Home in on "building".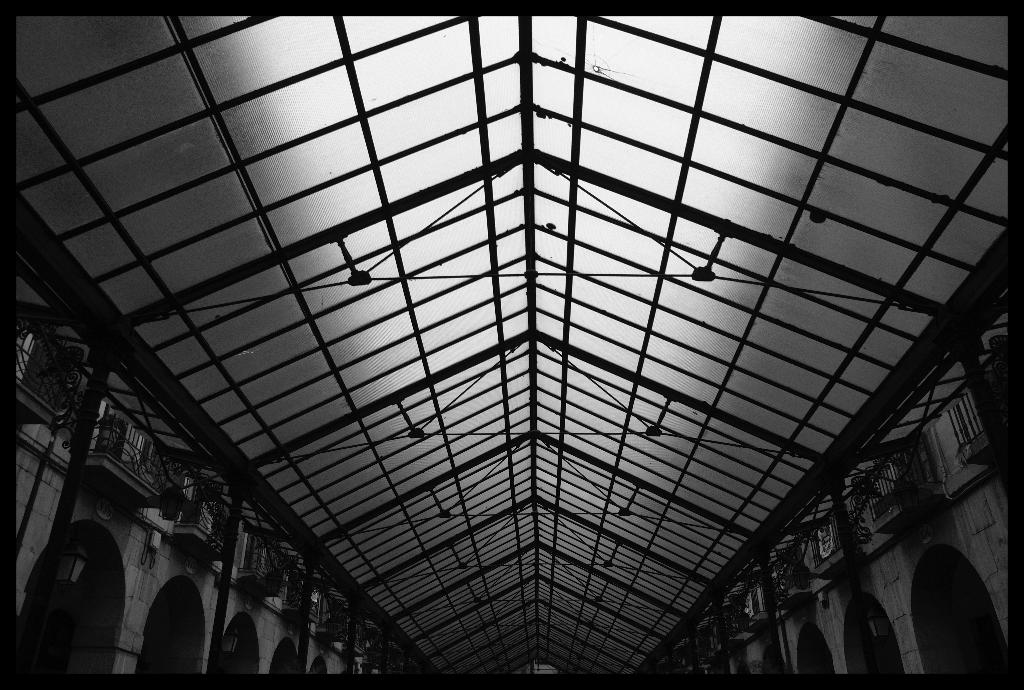
Homed in at bbox(13, 17, 1015, 677).
